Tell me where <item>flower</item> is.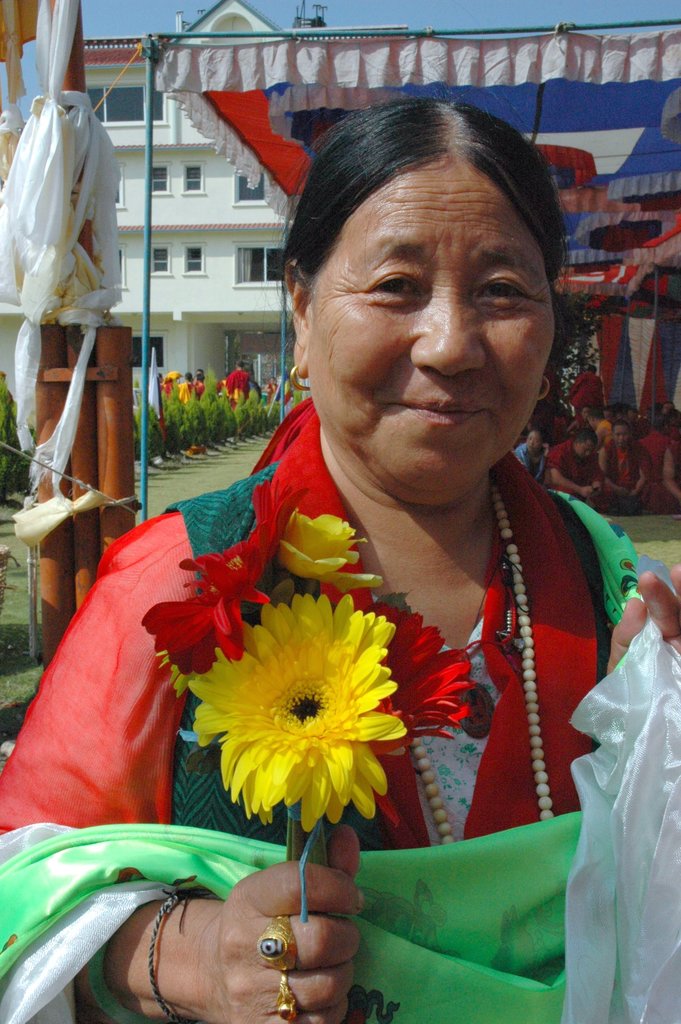
<item>flower</item> is at left=275, top=513, right=382, bottom=586.
